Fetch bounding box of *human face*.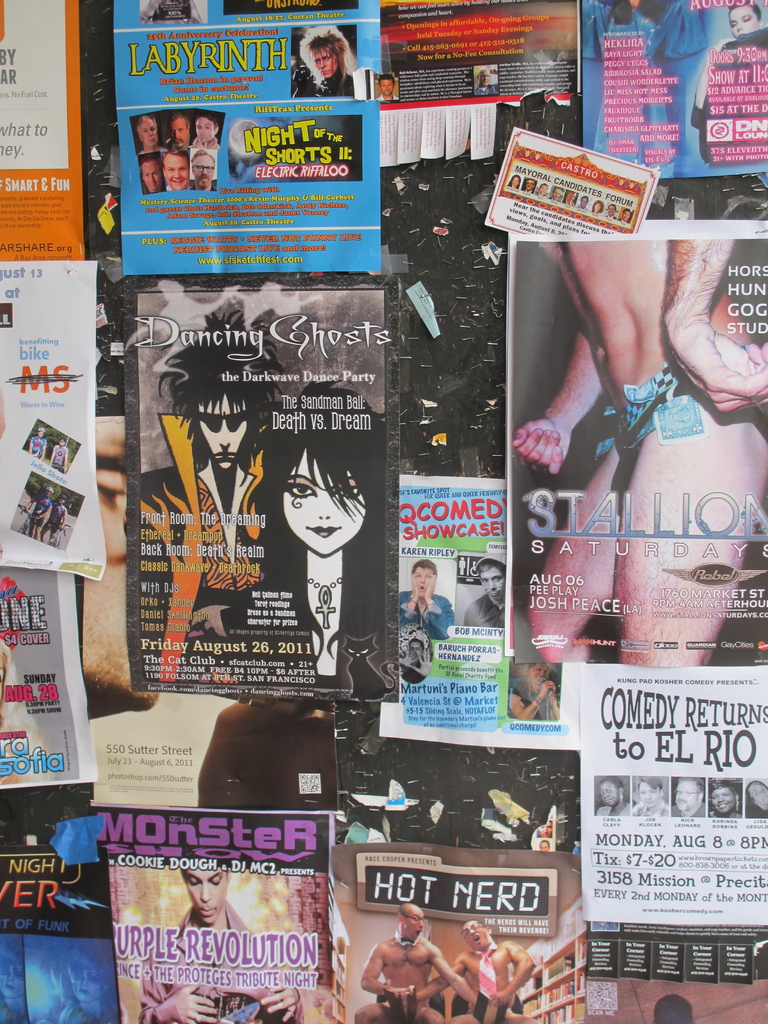
Bbox: detection(202, 398, 248, 470).
